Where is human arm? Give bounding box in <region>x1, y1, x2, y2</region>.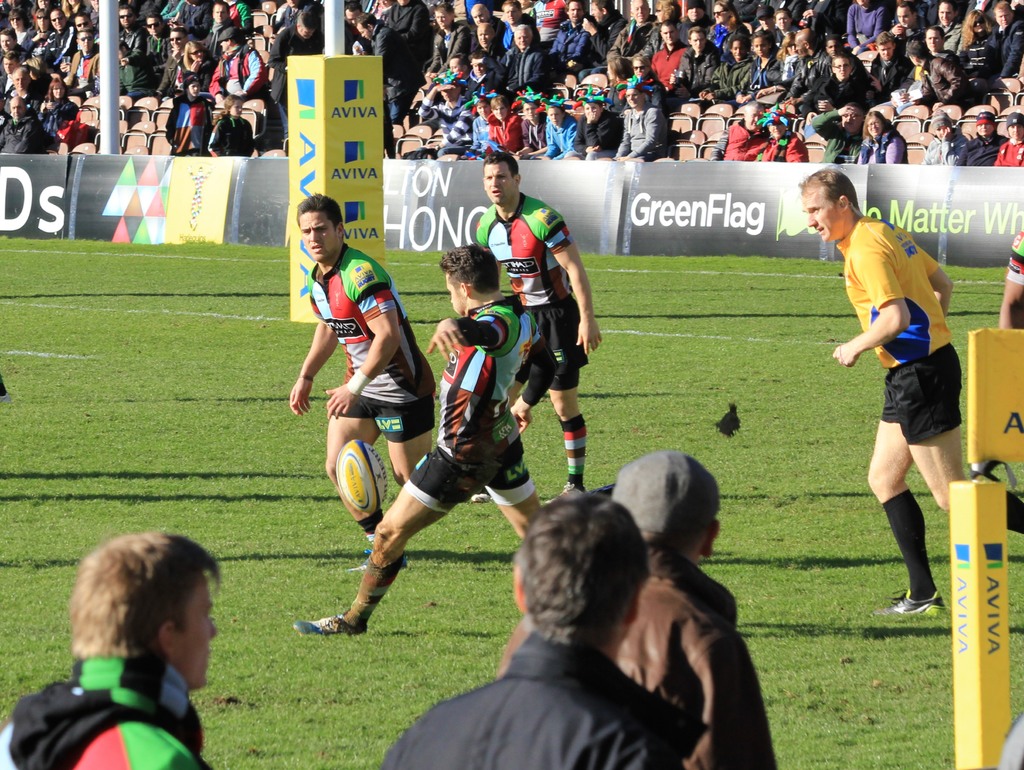
<region>542, 208, 603, 352</region>.
